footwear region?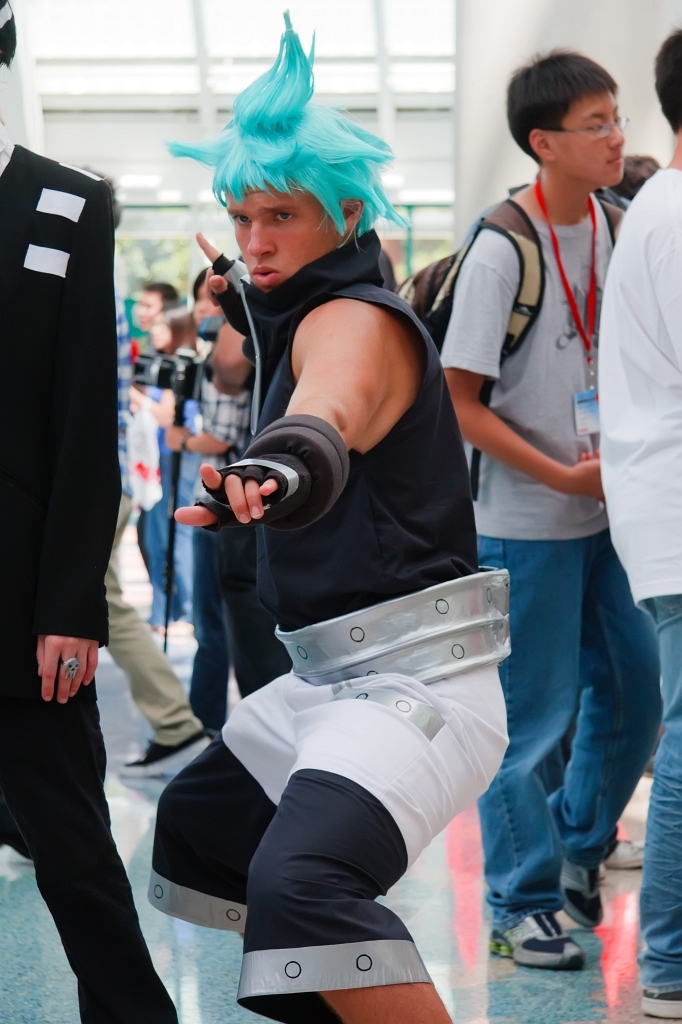
504,888,602,994
